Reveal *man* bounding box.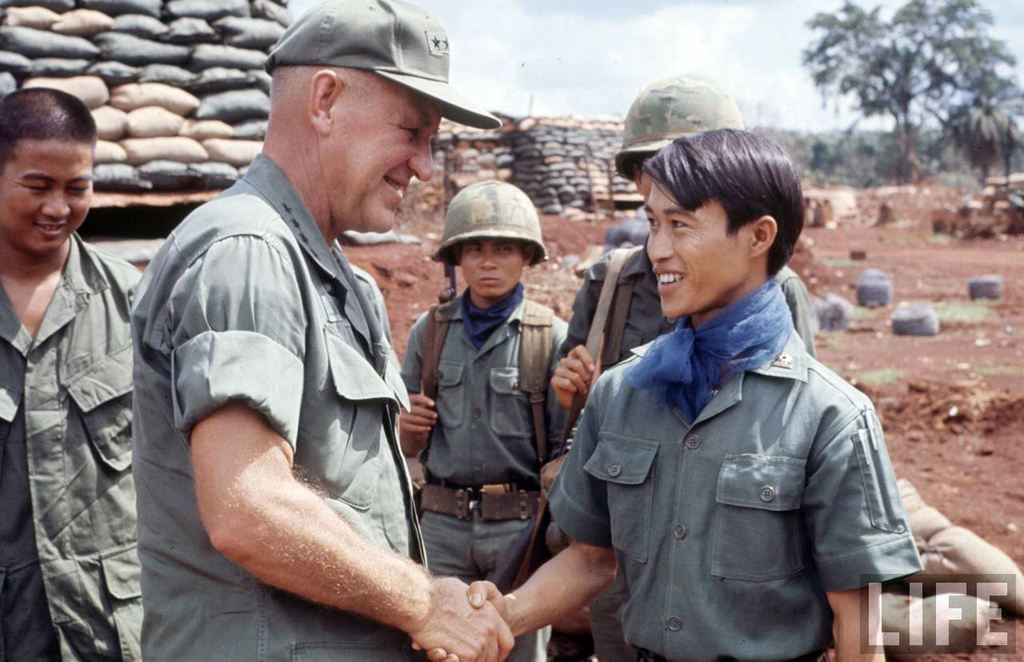
Revealed: x1=411, y1=124, x2=922, y2=661.
